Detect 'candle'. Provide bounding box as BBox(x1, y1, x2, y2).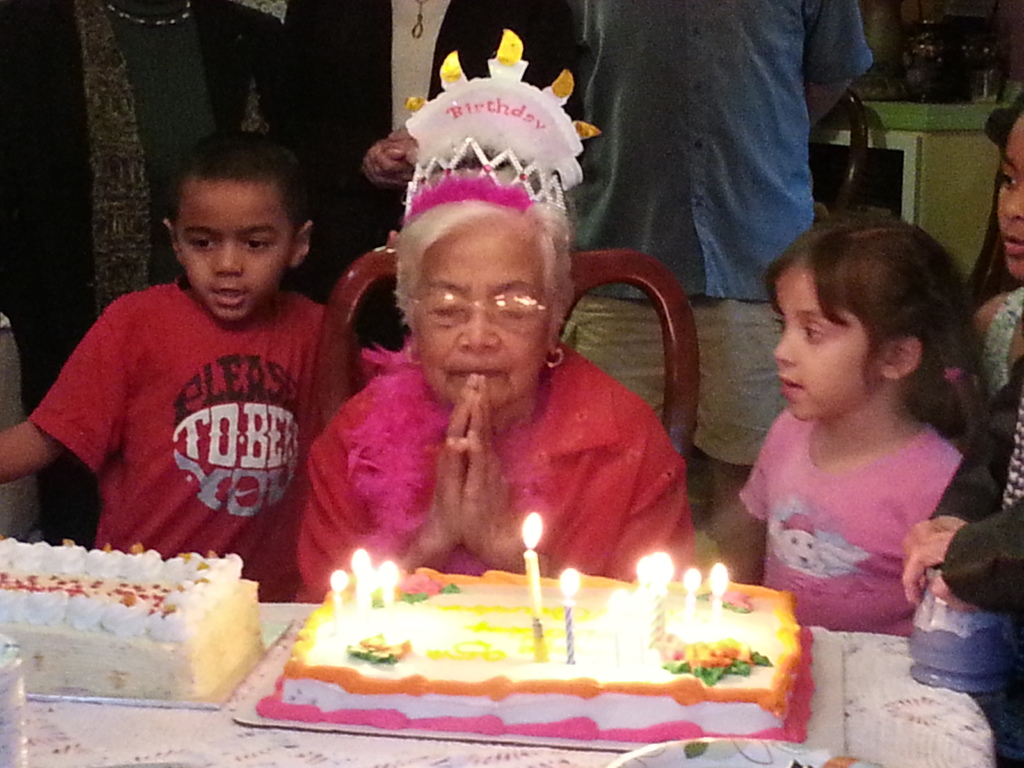
BBox(711, 564, 731, 610).
